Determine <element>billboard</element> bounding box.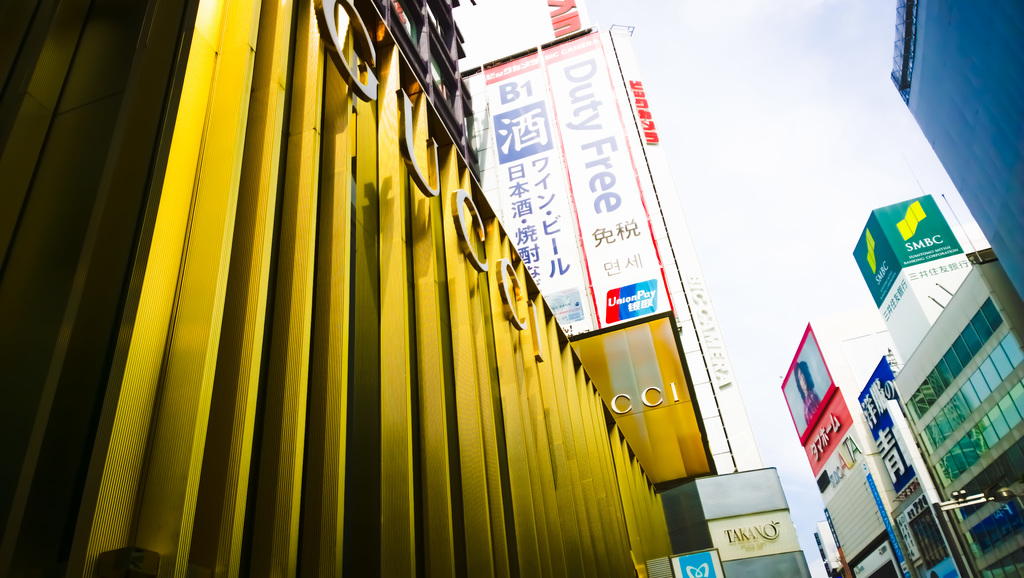
Determined: 800, 385, 847, 477.
